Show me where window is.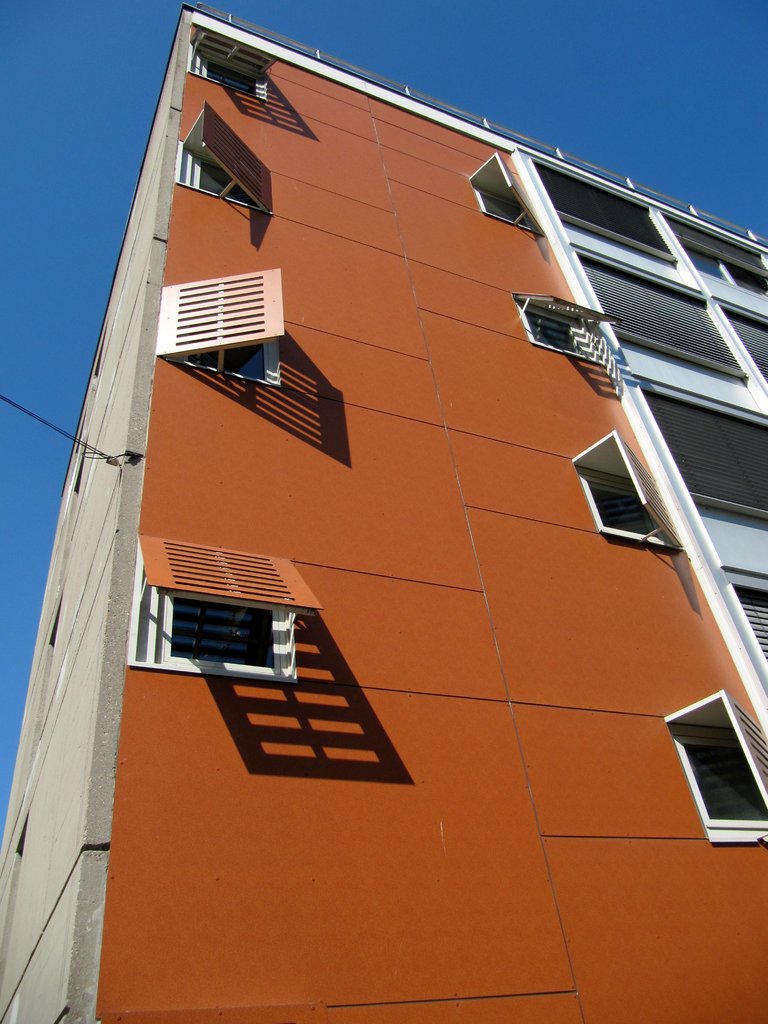
window is at (x1=576, y1=244, x2=746, y2=376).
